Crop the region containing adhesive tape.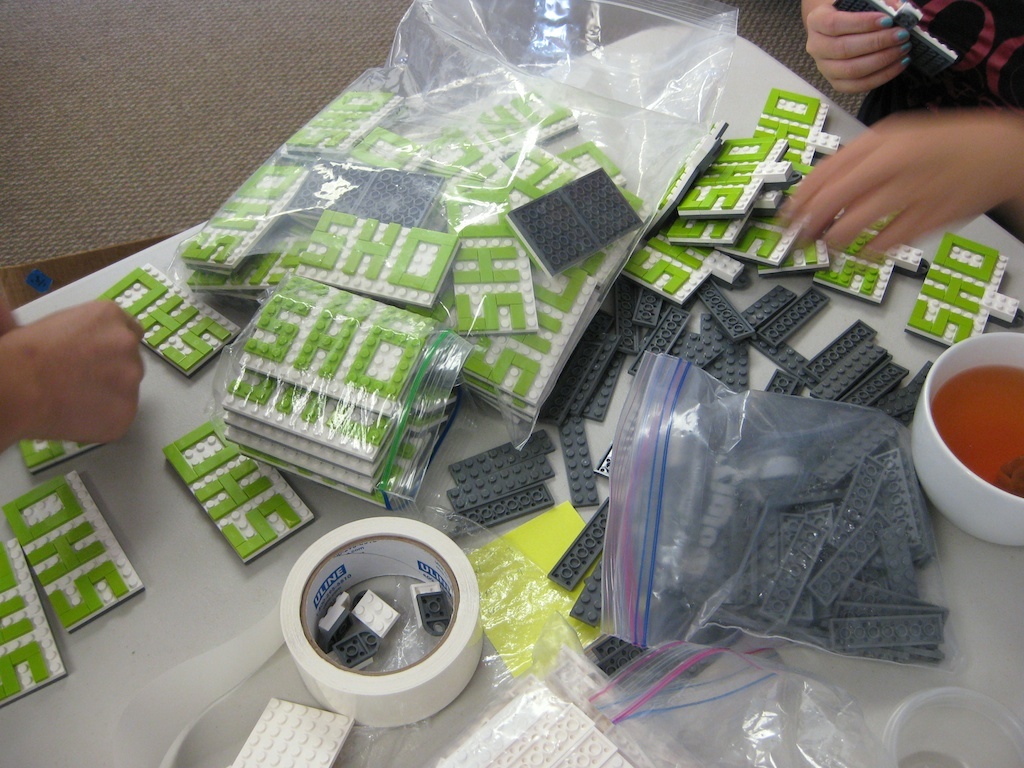
Crop region: [94, 509, 483, 767].
